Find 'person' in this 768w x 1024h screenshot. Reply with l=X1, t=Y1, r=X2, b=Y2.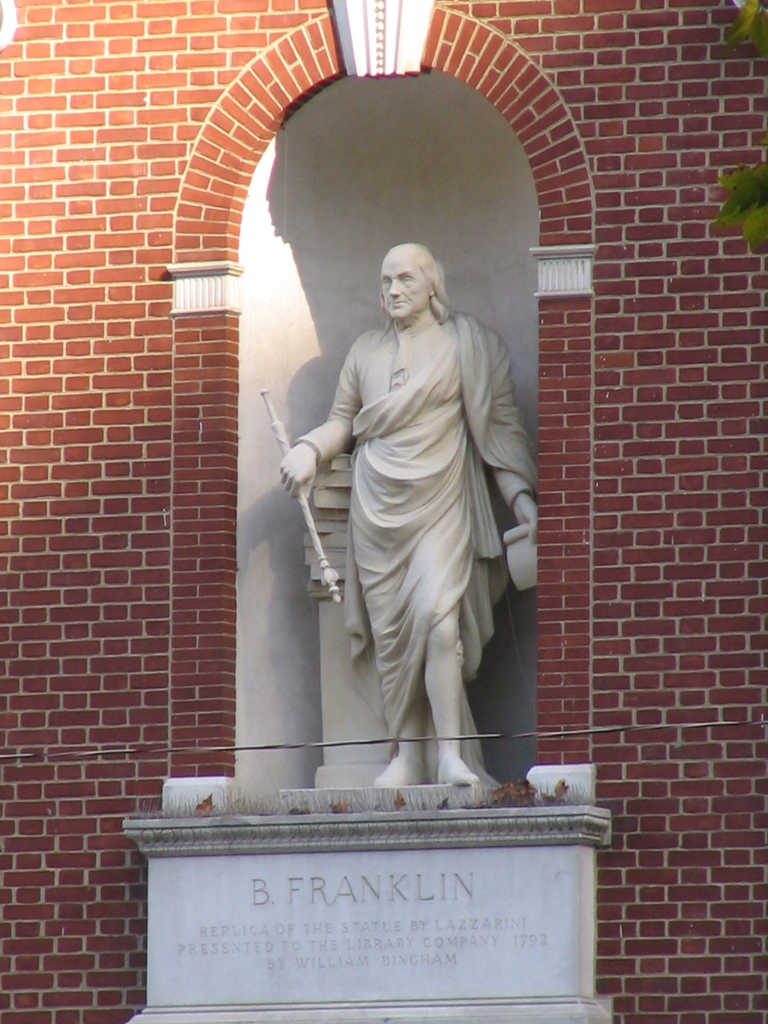
l=262, t=195, r=549, b=832.
